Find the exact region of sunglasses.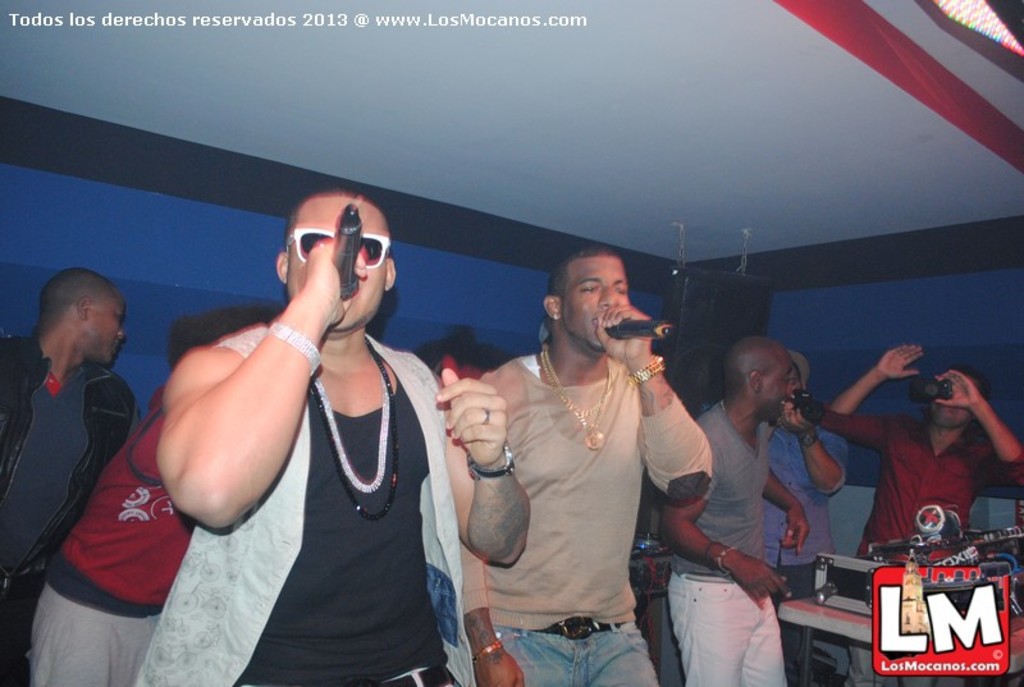
Exact region: BBox(283, 226, 390, 267).
